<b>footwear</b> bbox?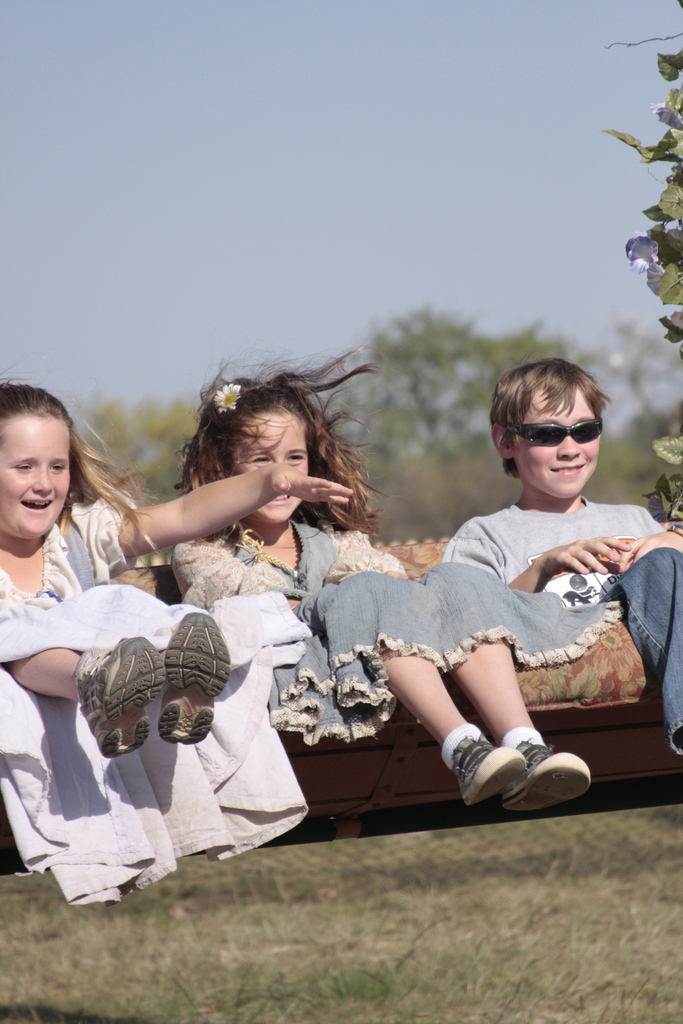
bbox(77, 631, 167, 760)
